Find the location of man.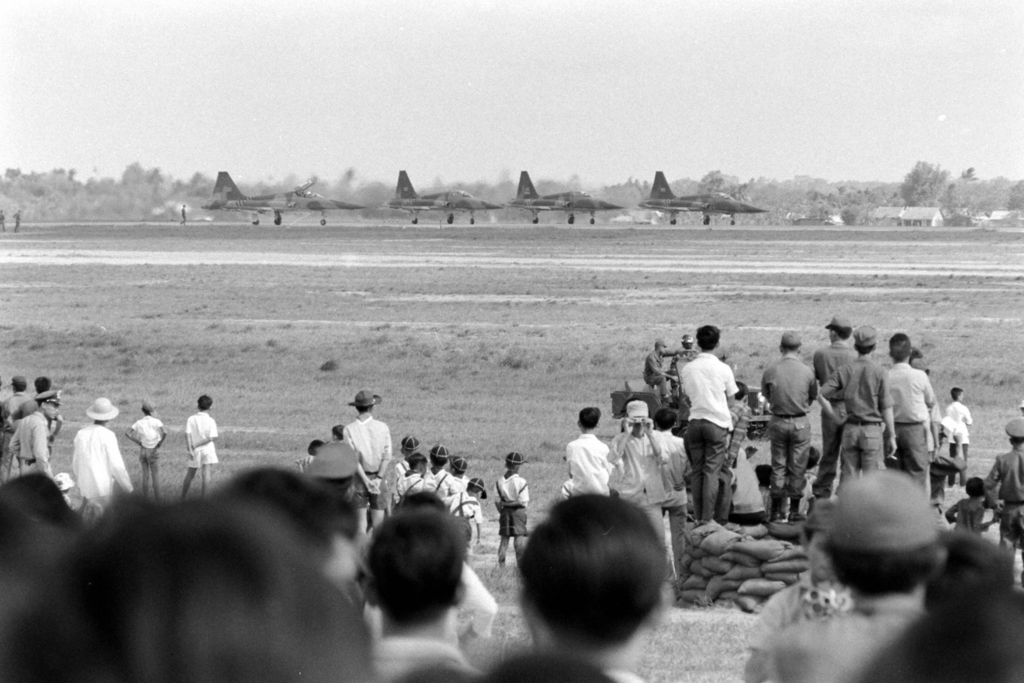
Location: <bbox>15, 376, 63, 451</bbox>.
